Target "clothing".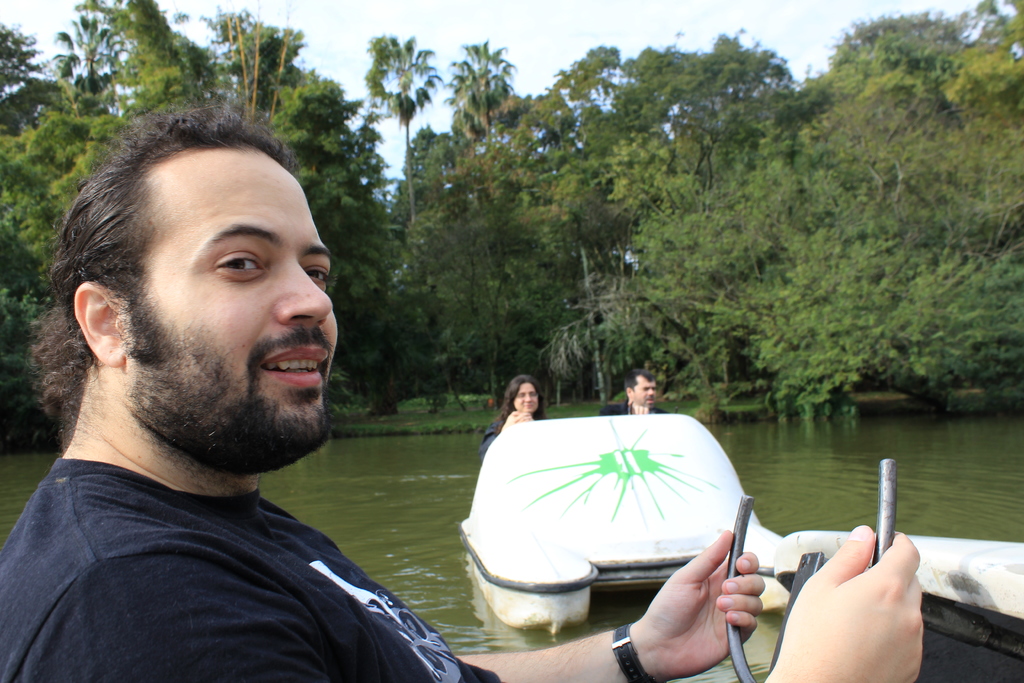
Target region: bbox=(597, 397, 669, 415).
